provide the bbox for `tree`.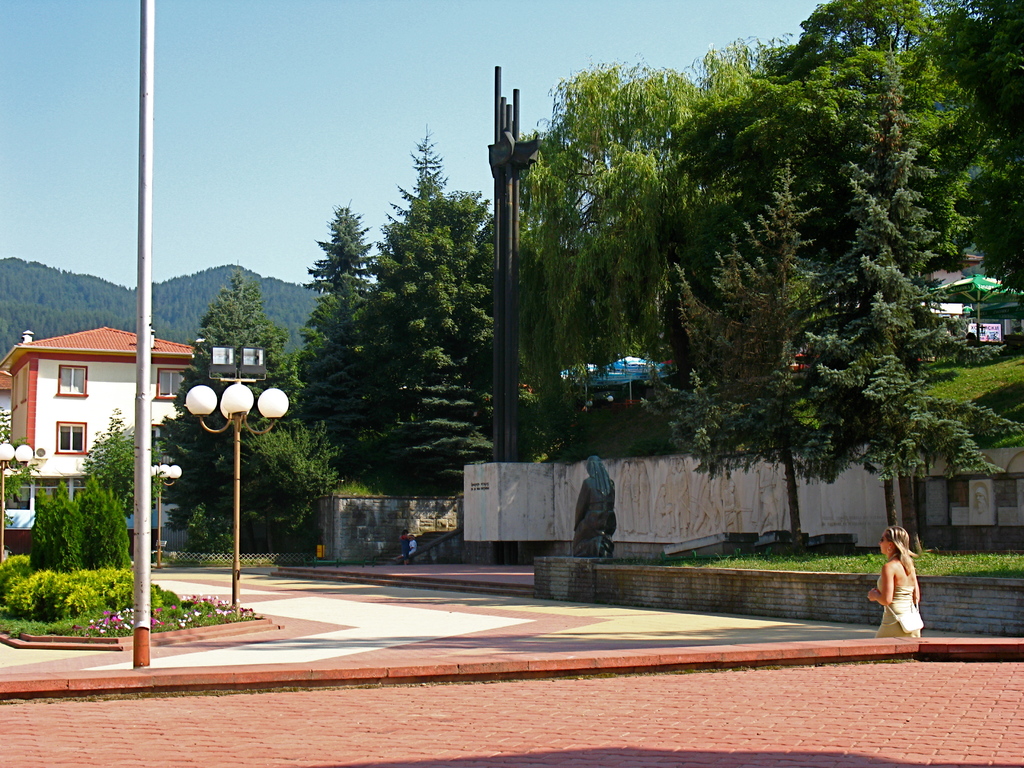
pyautogui.locateOnScreen(532, 47, 660, 196).
